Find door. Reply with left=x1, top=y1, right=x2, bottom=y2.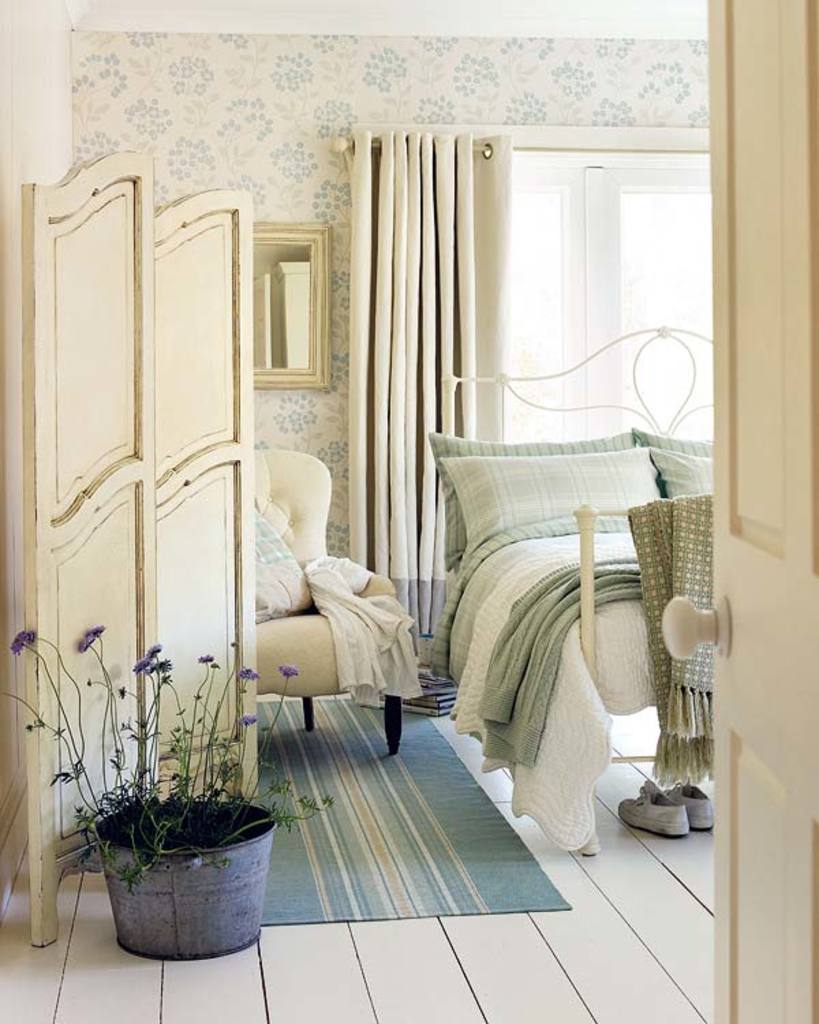
left=25, top=113, right=287, bottom=862.
